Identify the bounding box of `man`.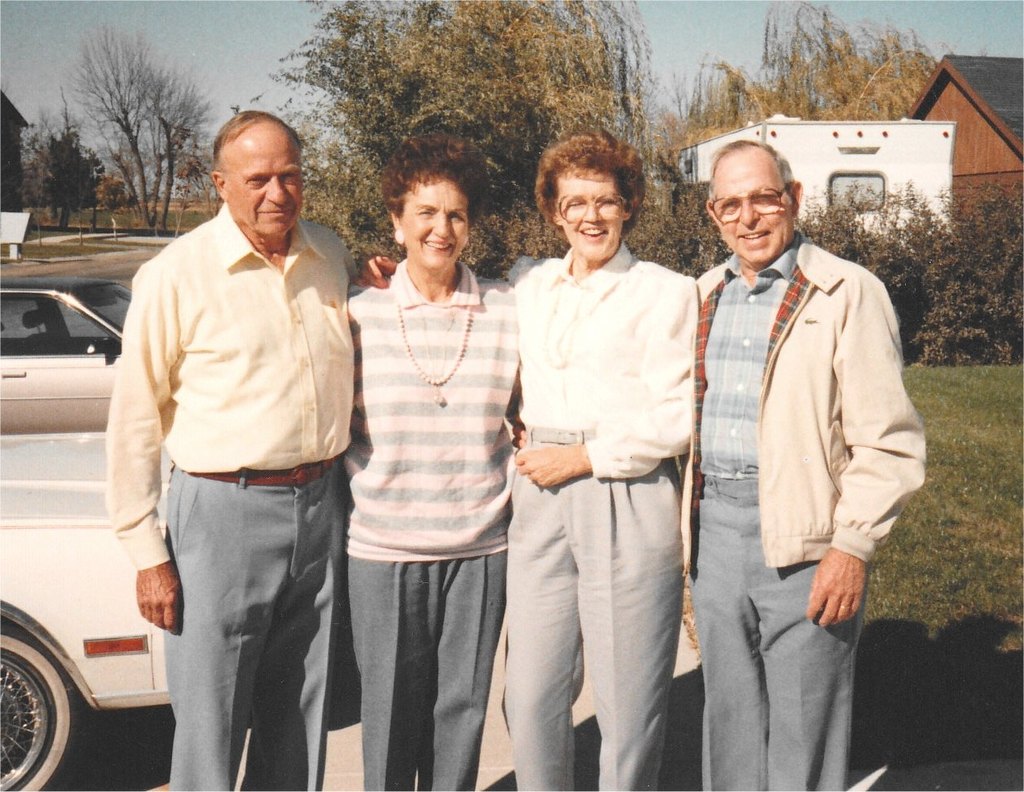
x1=113, y1=109, x2=356, y2=791.
